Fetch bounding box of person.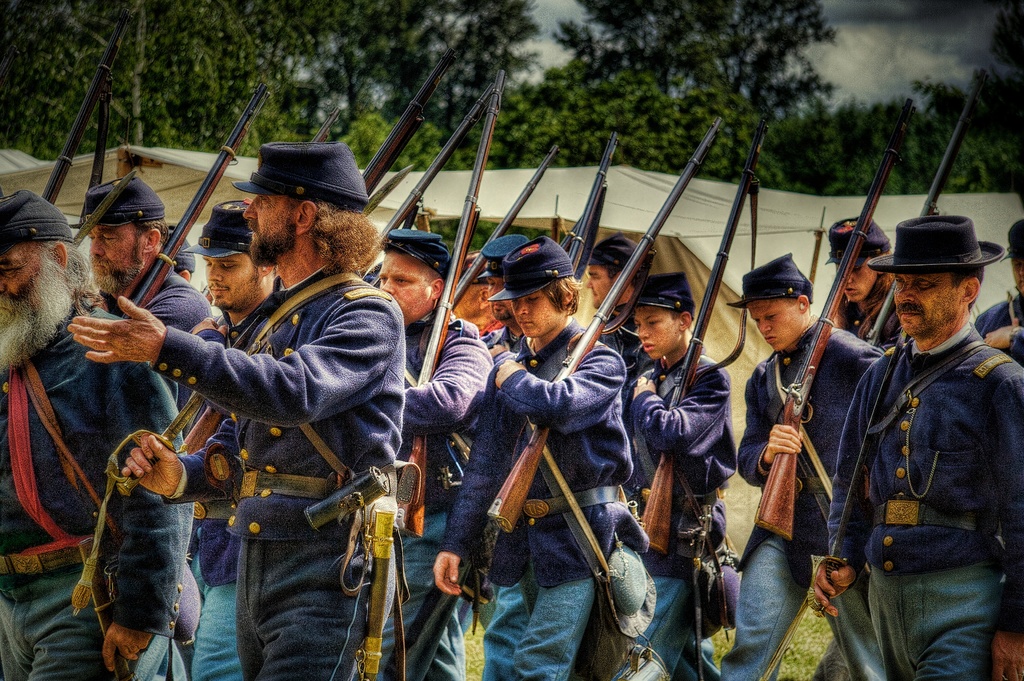
Bbox: 99:177:367:655.
